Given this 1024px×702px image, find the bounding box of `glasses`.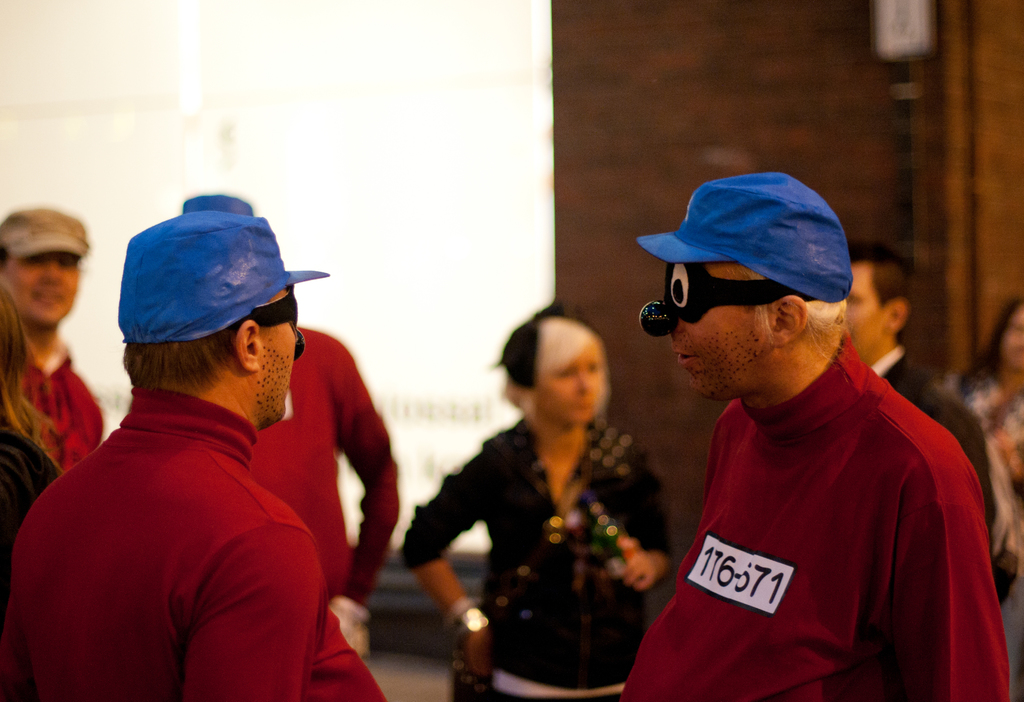
236:281:300:331.
